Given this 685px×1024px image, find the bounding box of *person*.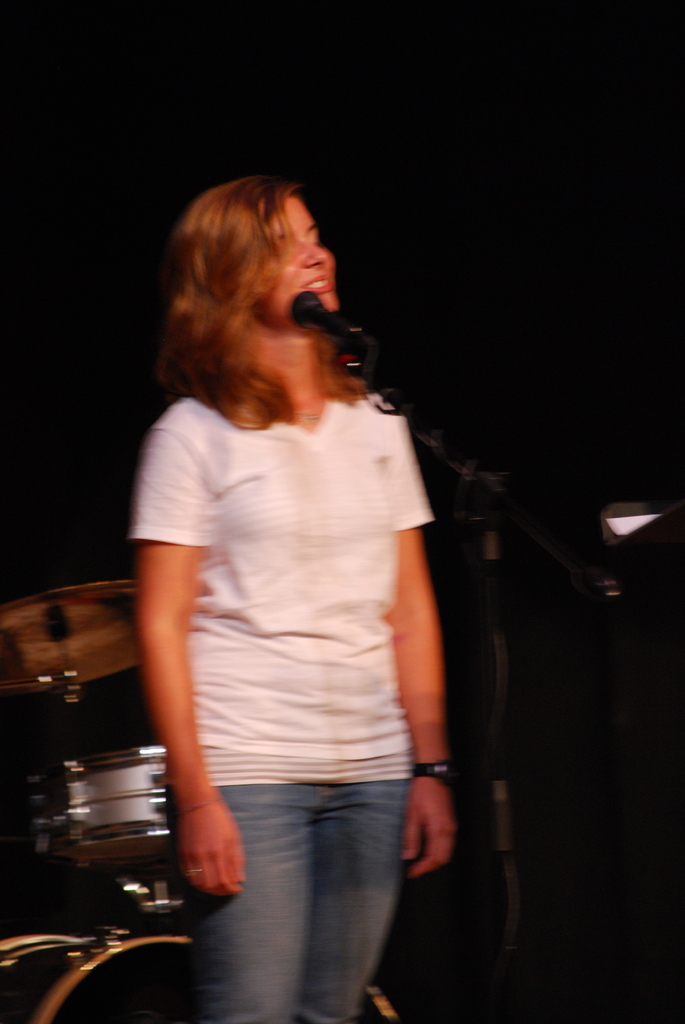
box(134, 188, 469, 1023).
